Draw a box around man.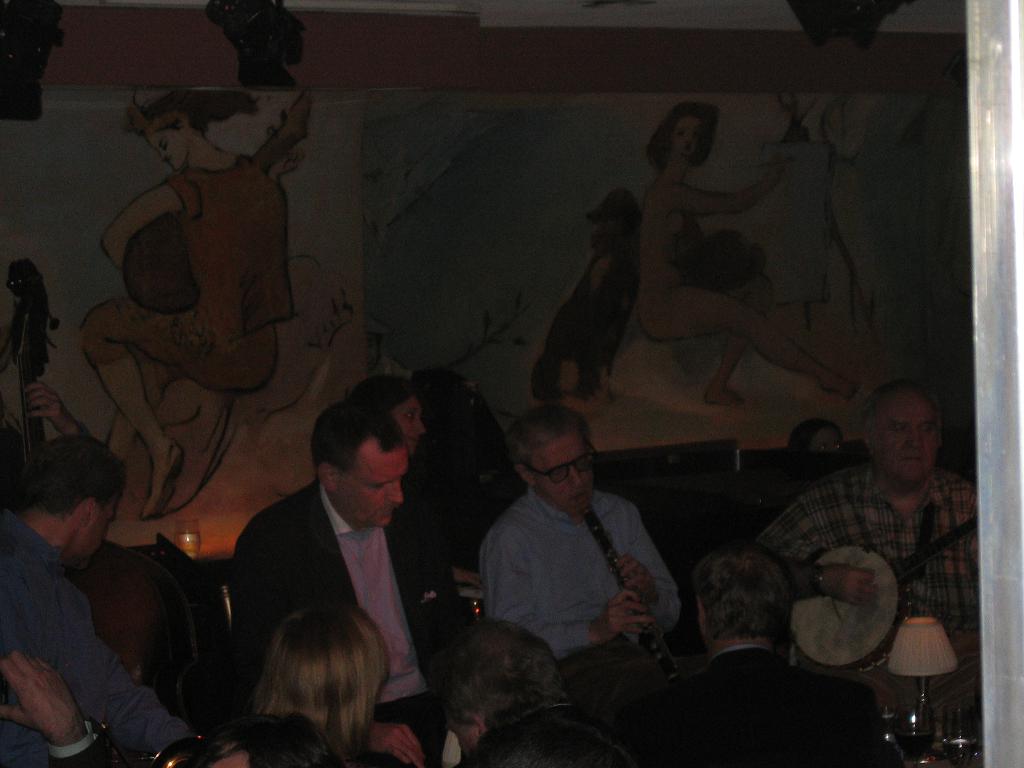
box(214, 402, 484, 712).
